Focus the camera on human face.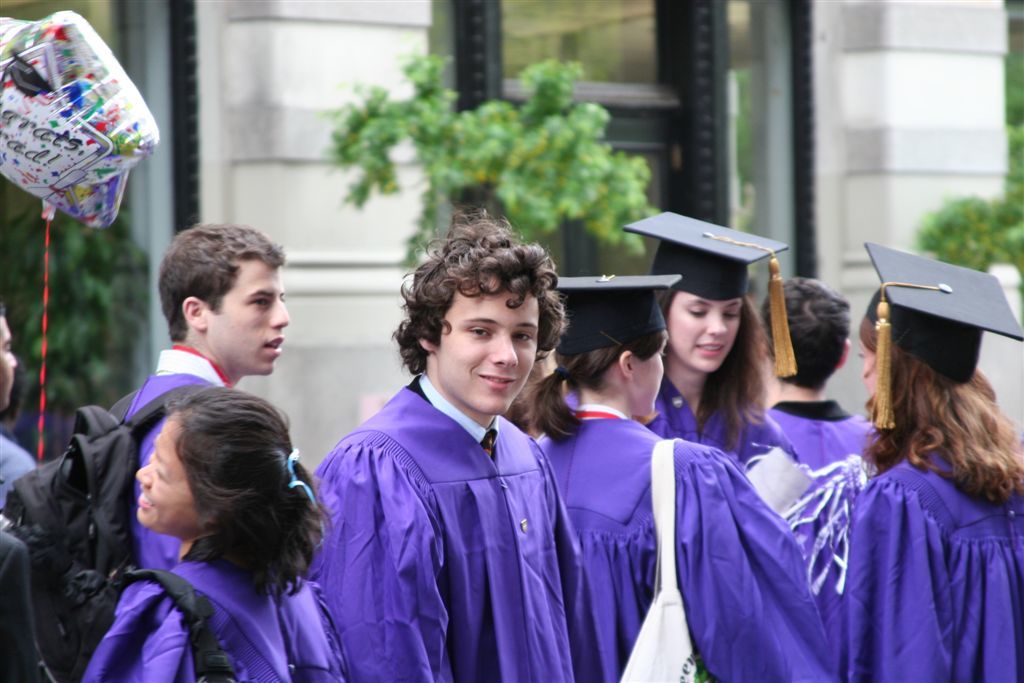
Focus region: <box>666,280,743,368</box>.
